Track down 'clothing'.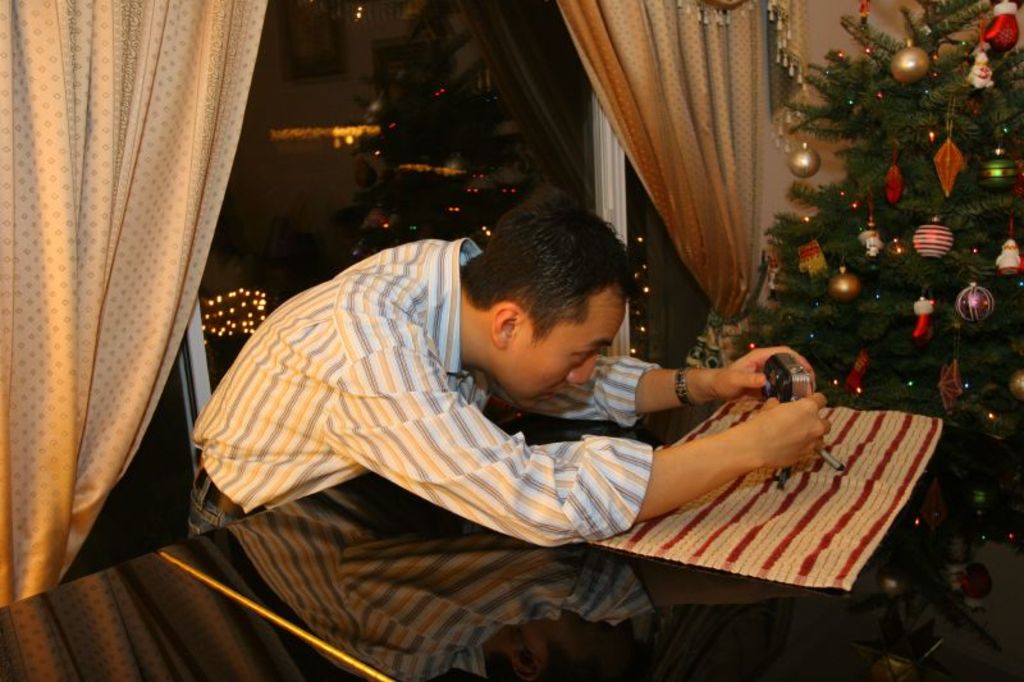
Tracked to rect(202, 226, 756, 581).
